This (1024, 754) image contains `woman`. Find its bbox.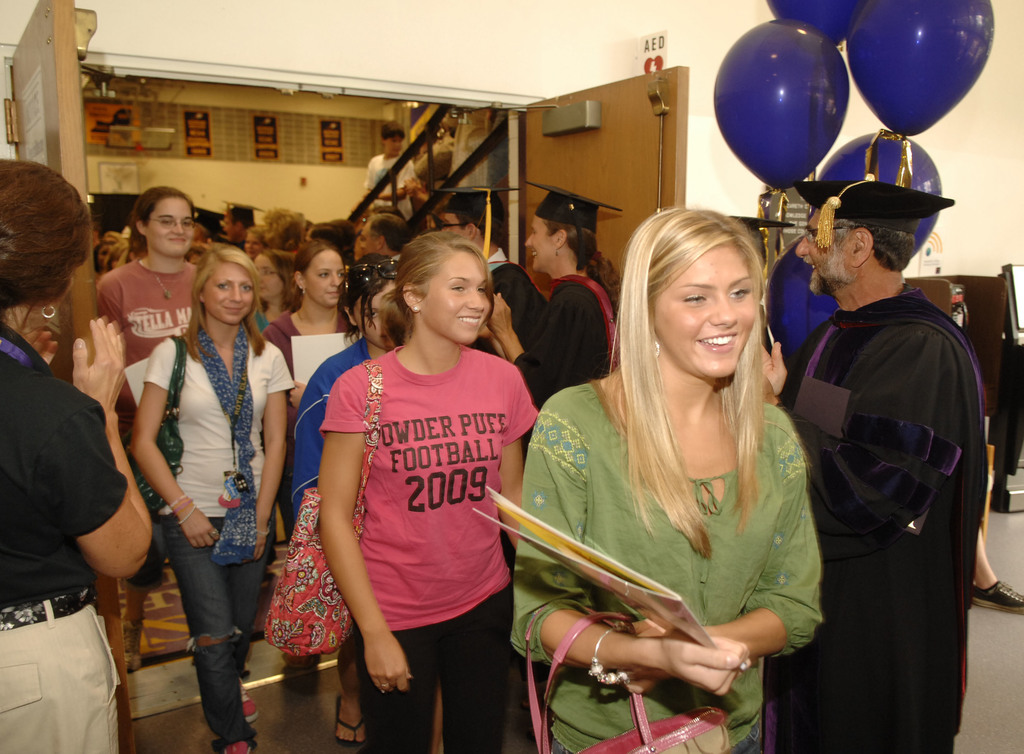
rect(484, 181, 621, 407).
